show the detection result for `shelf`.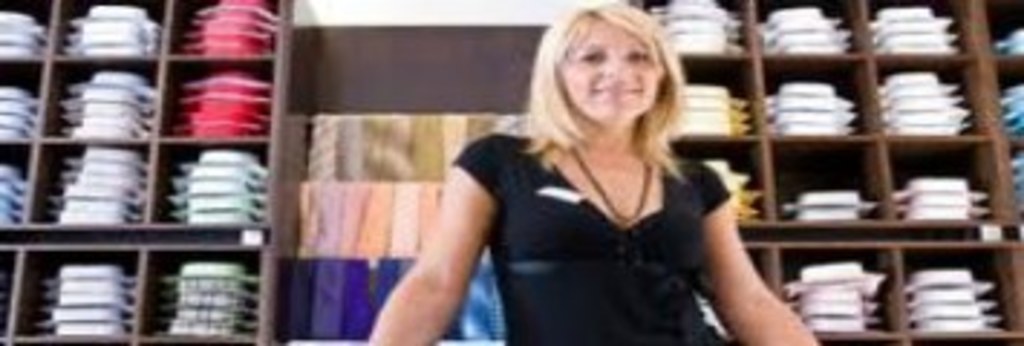
l=32, t=58, r=162, b=136.
